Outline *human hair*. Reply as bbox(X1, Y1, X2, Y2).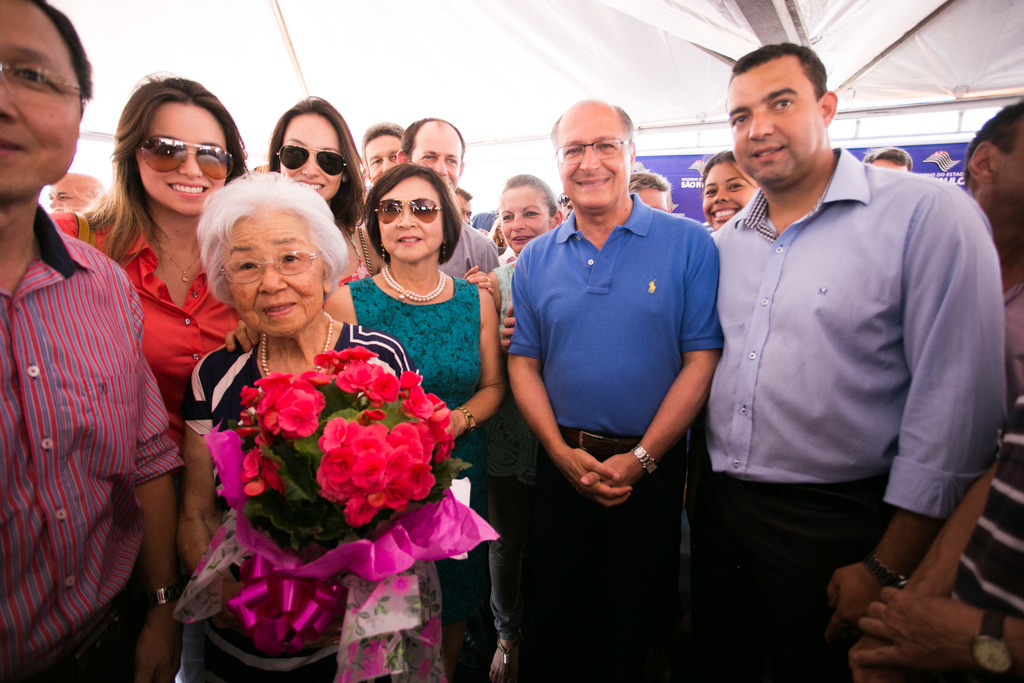
bbox(631, 168, 669, 197).
